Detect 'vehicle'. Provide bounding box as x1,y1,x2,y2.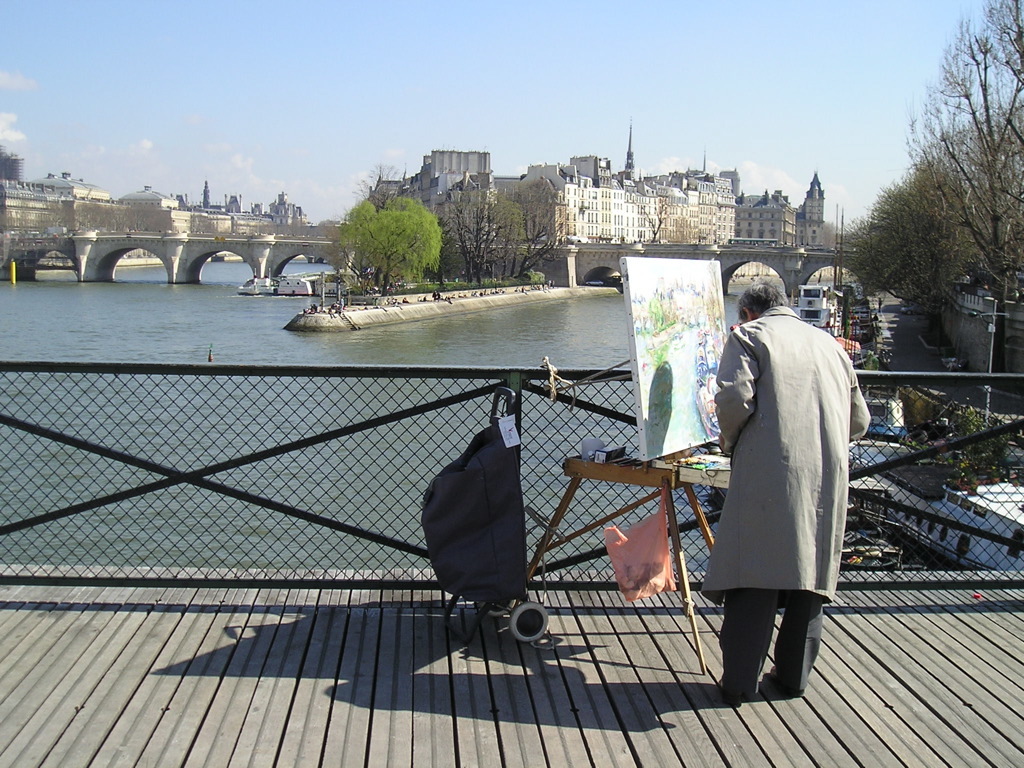
239,274,340,295.
